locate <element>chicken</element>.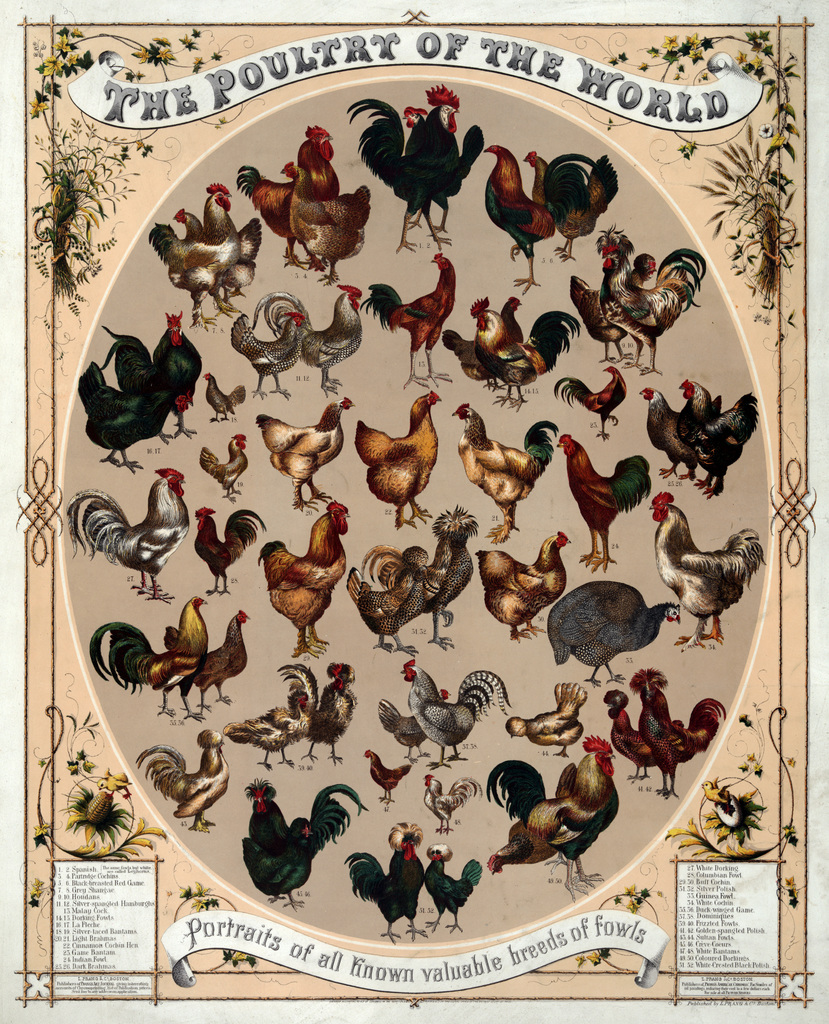
Bounding box: [395, 655, 518, 776].
